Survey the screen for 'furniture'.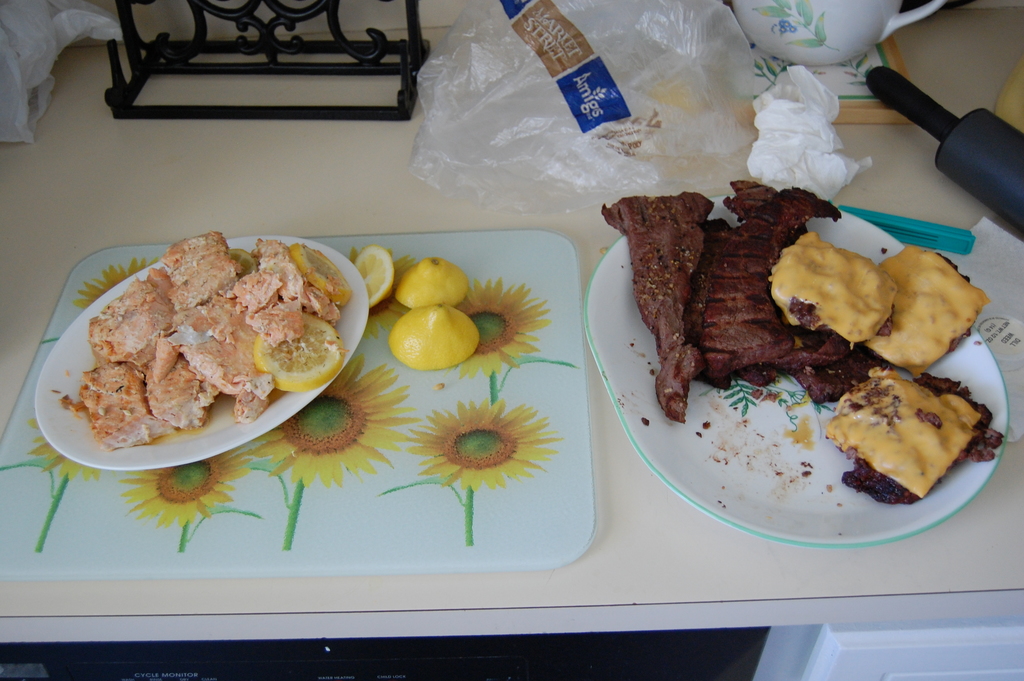
Survey found: Rect(0, 3, 1023, 680).
